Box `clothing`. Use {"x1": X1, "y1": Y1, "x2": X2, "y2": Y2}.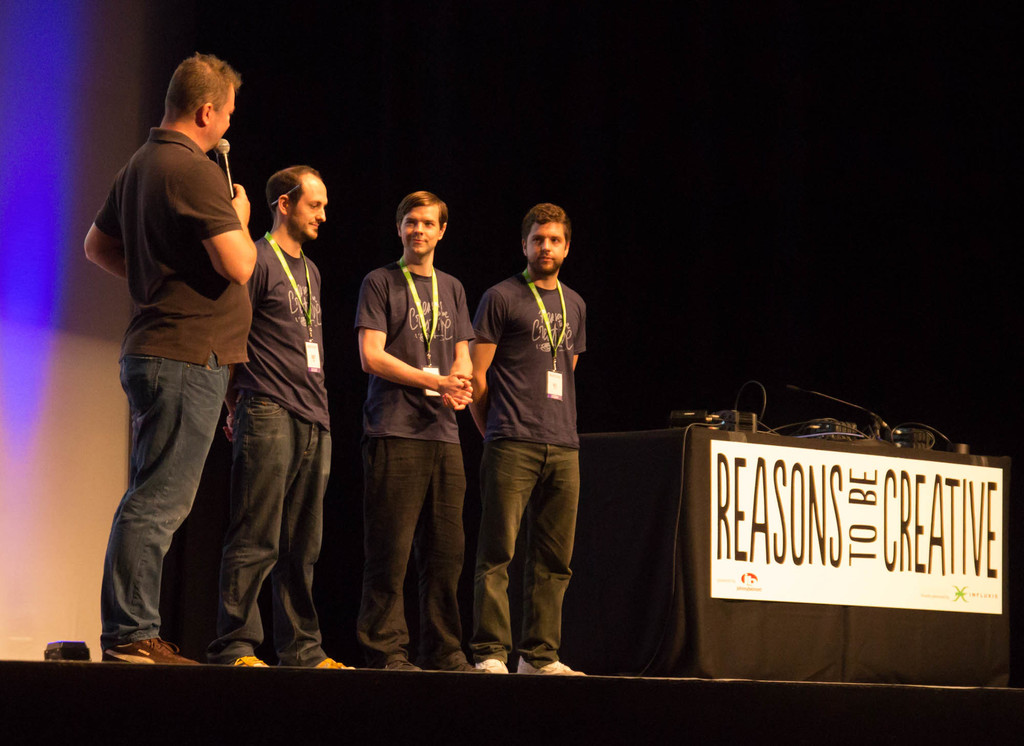
{"x1": 211, "y1": 393, "x2": 341, "y2": 666}.
